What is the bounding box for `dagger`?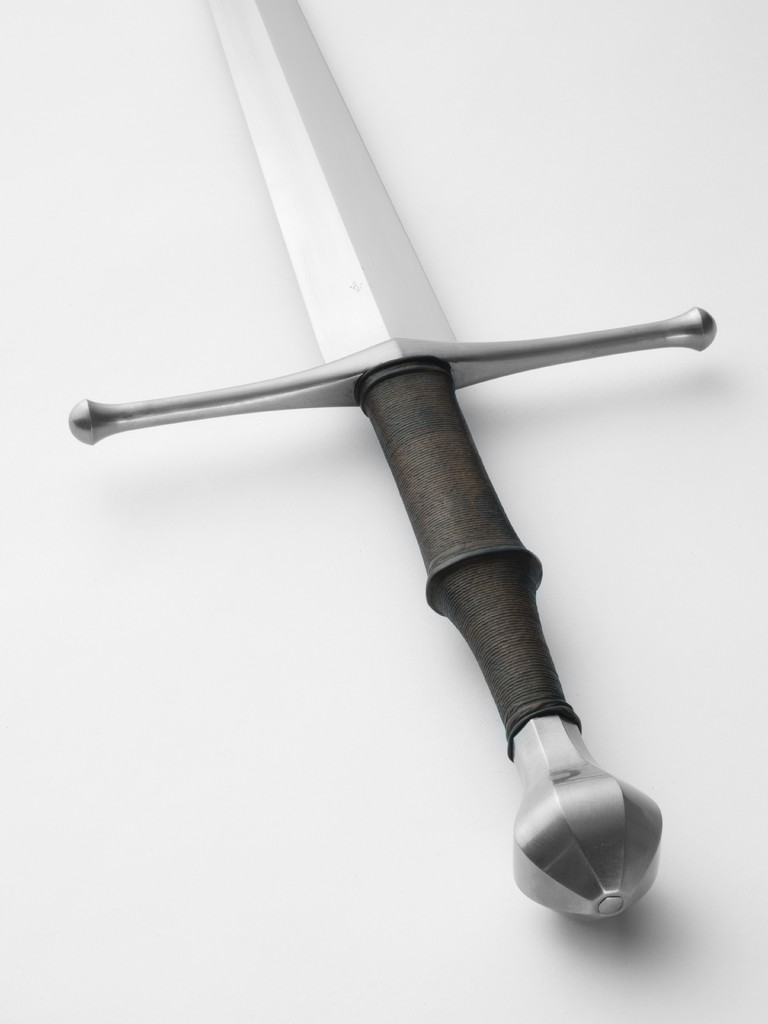
68,3,719,925.
